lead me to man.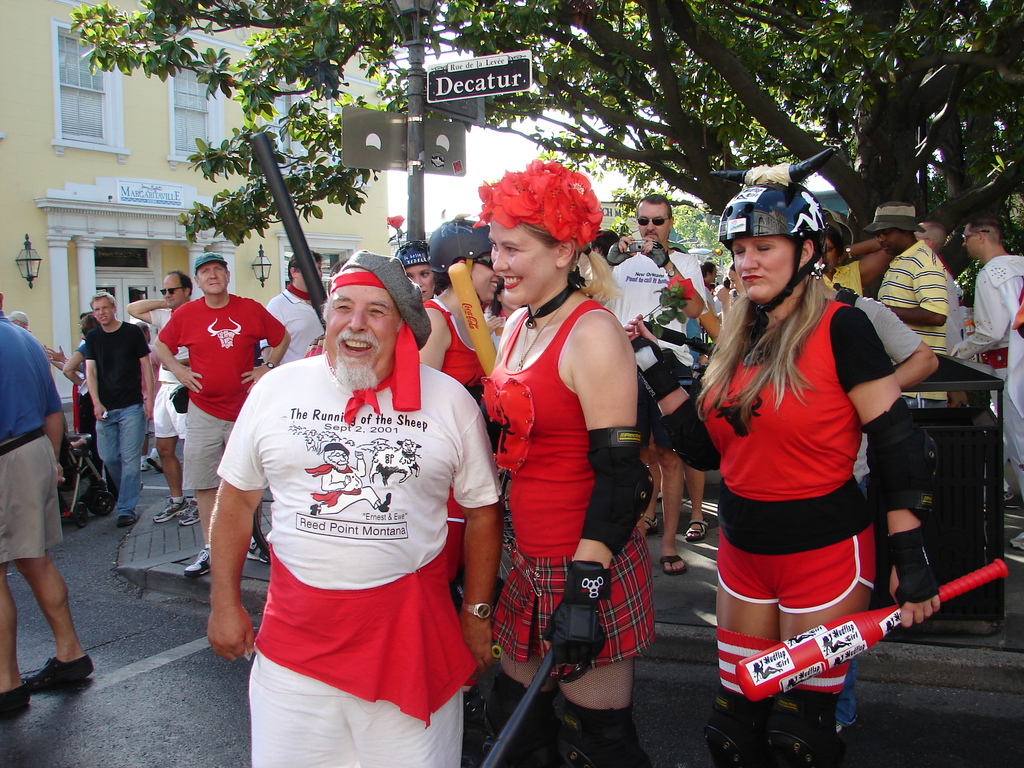
Lead to bbox=[203, 247, 502, 745].
